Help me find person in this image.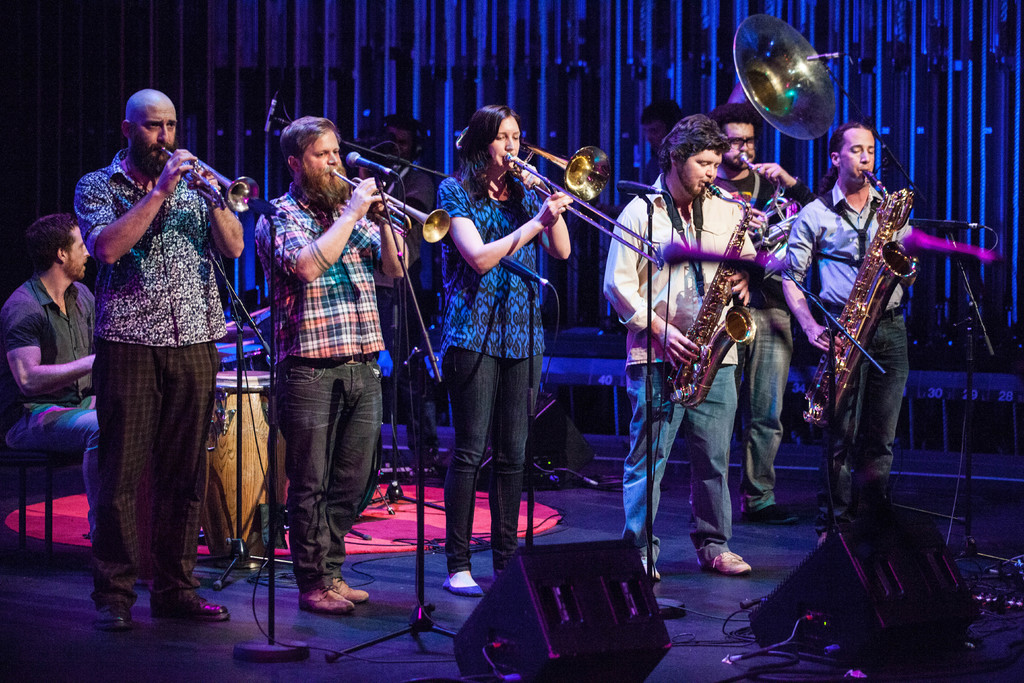
Found it: box=[73, 85, 230, 631].
